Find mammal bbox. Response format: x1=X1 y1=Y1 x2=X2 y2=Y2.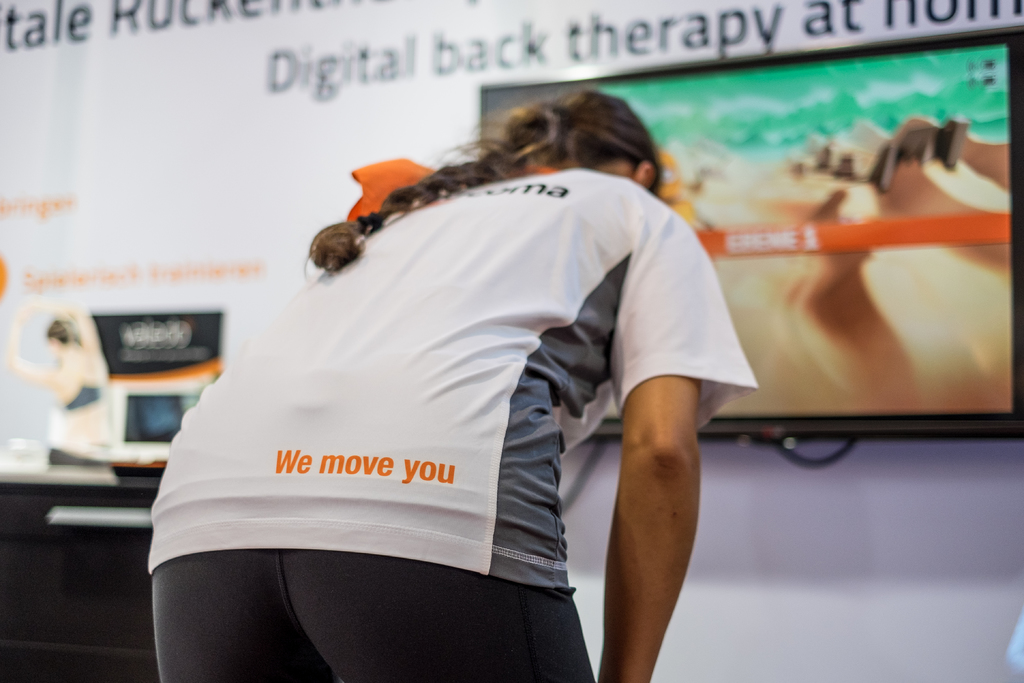
x1=874 y1=110 x2=1017 y2=268.
